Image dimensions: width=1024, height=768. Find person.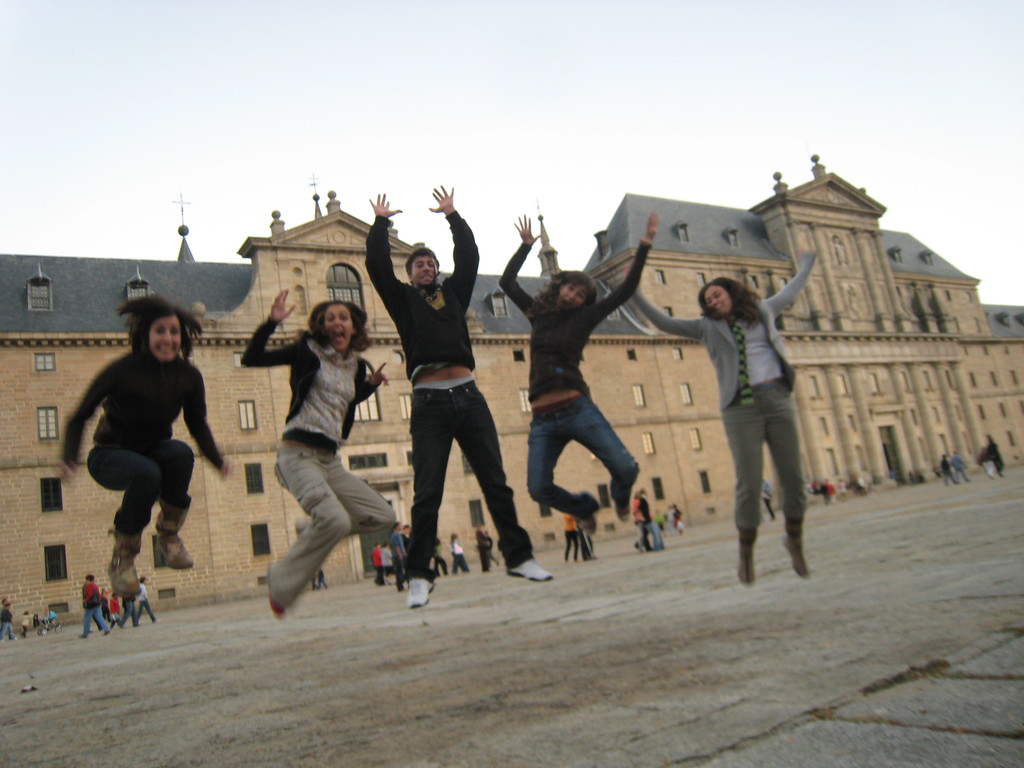
bbox=[137, 573, 158, 623].
